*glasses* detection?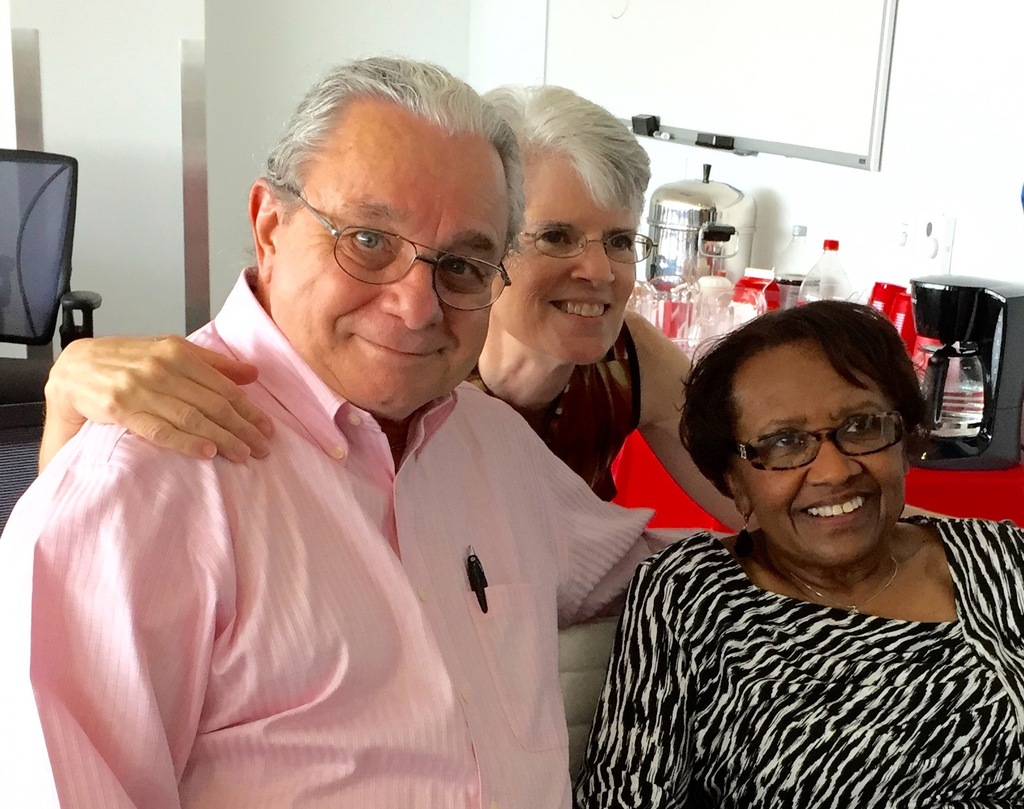
[267,197,514,293]
